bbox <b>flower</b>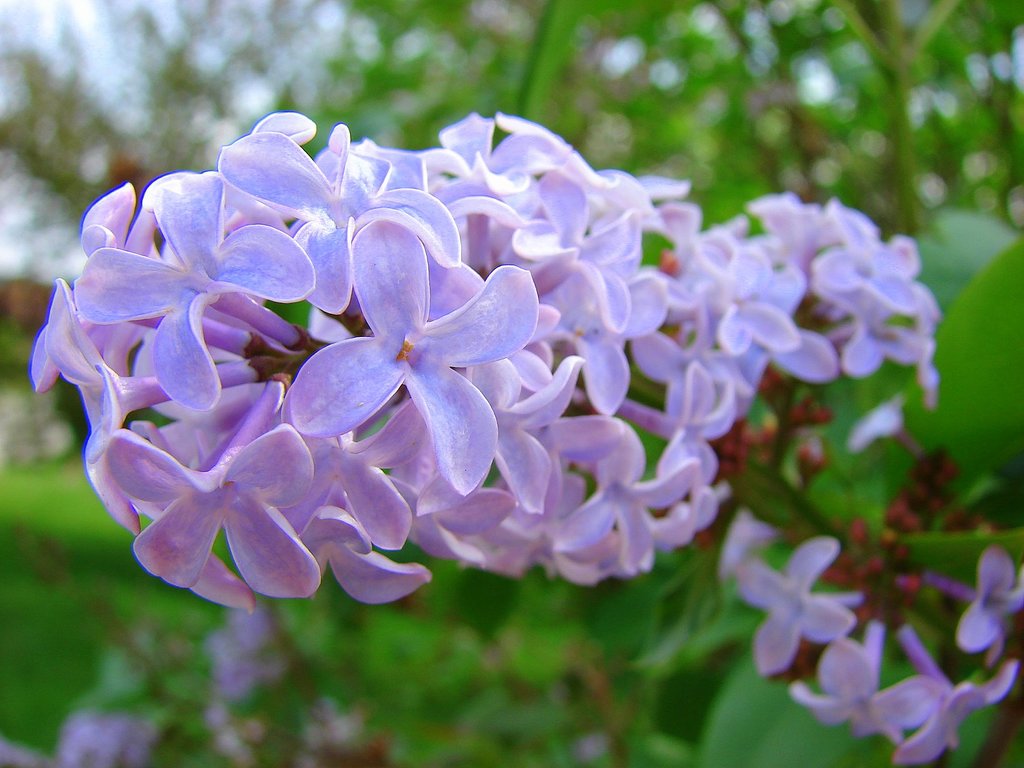
[780,631,940,738]
